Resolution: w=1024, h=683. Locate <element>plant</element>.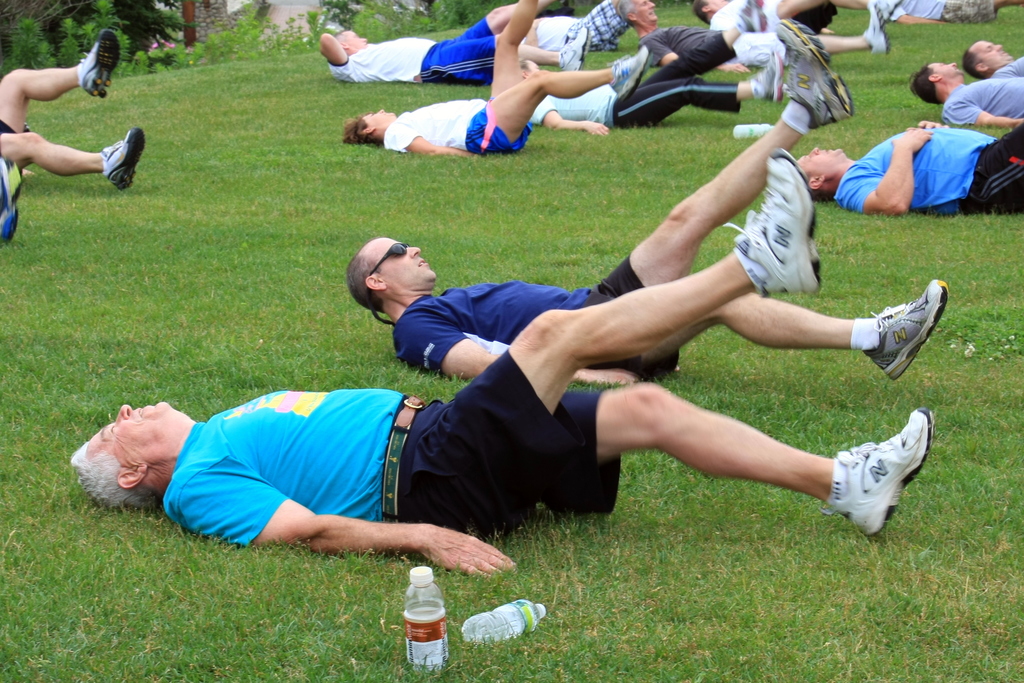
<box>146,39,184,67</box>.
